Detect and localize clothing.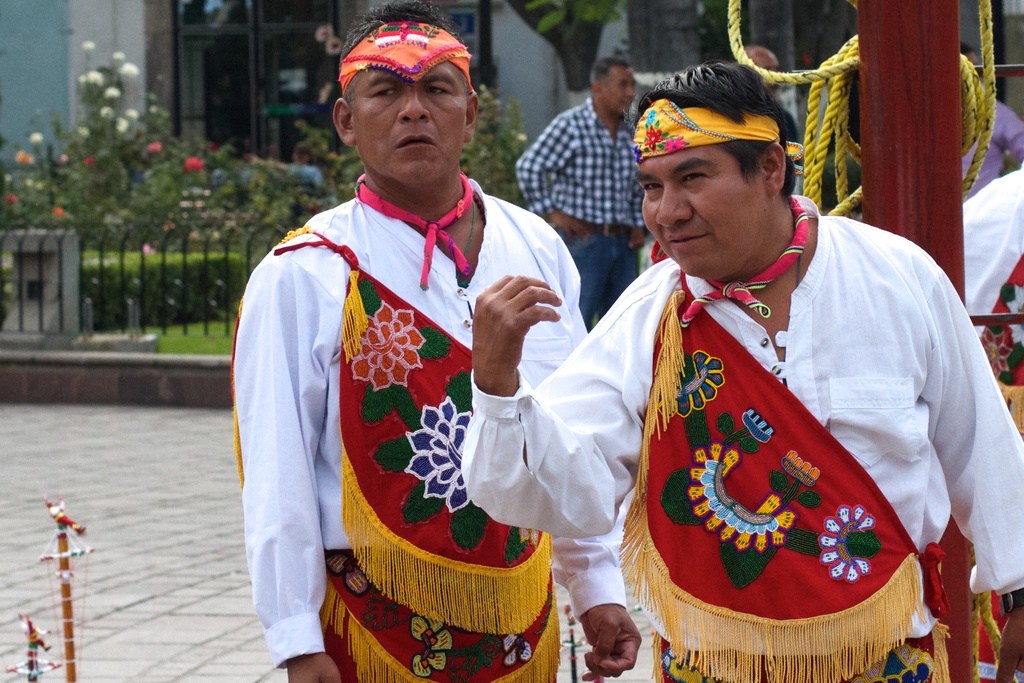
Localized at BBox(250, 152, 575, 667).
